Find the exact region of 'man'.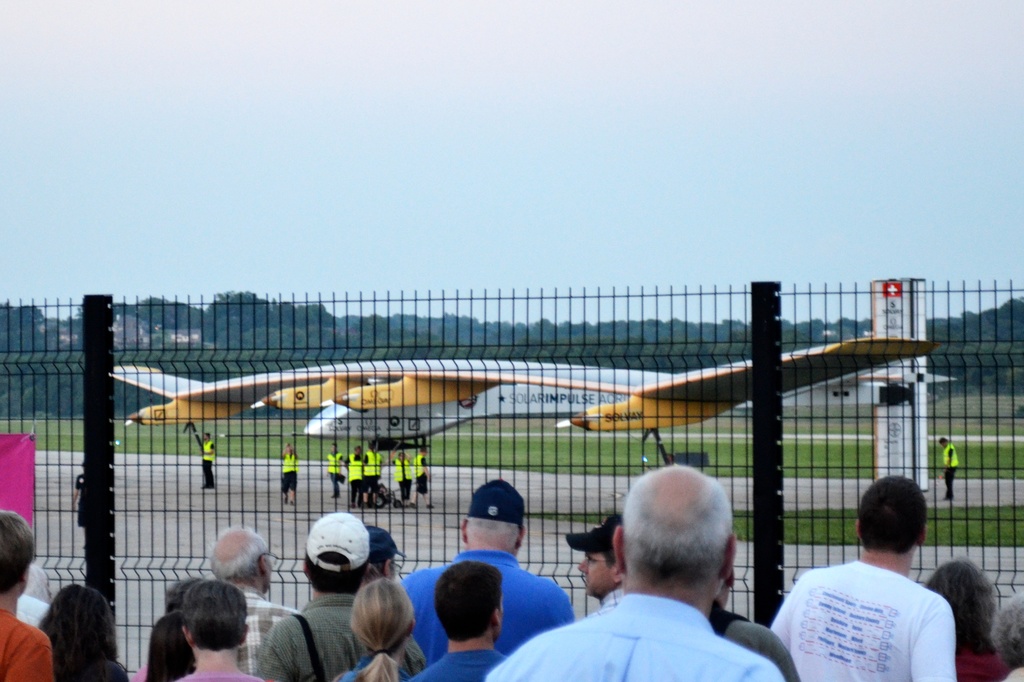
Exact region: pyautogui.locateOnScreen(777, 473, 956, 681).
